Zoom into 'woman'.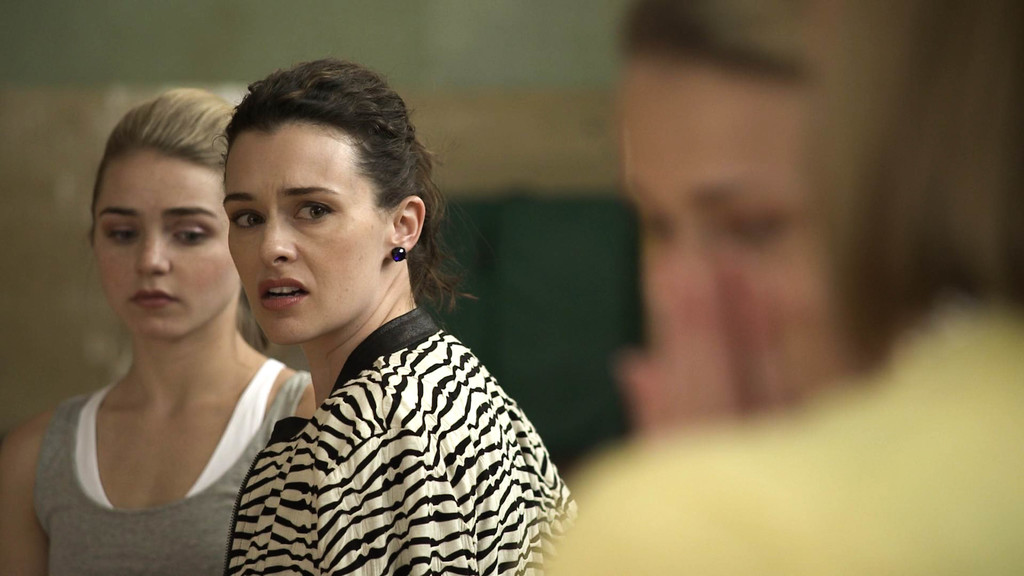
Zoom target: 624:0:865:431.
